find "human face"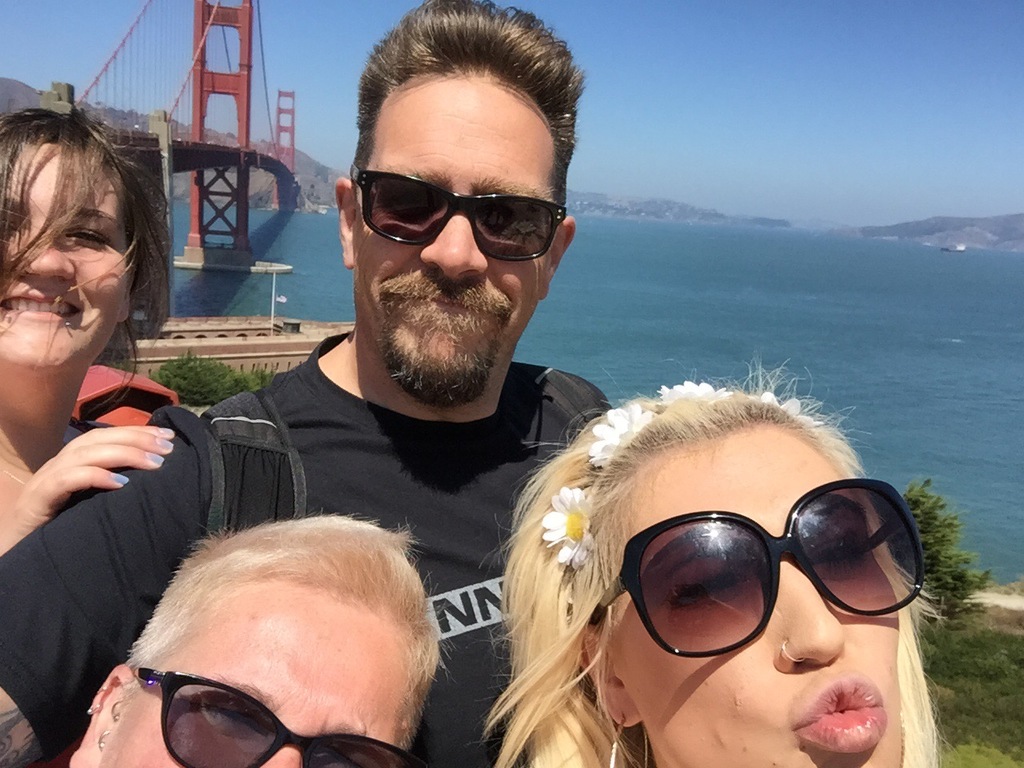
pyautogui.locateOnScreen(610, 426, 905, 767)
